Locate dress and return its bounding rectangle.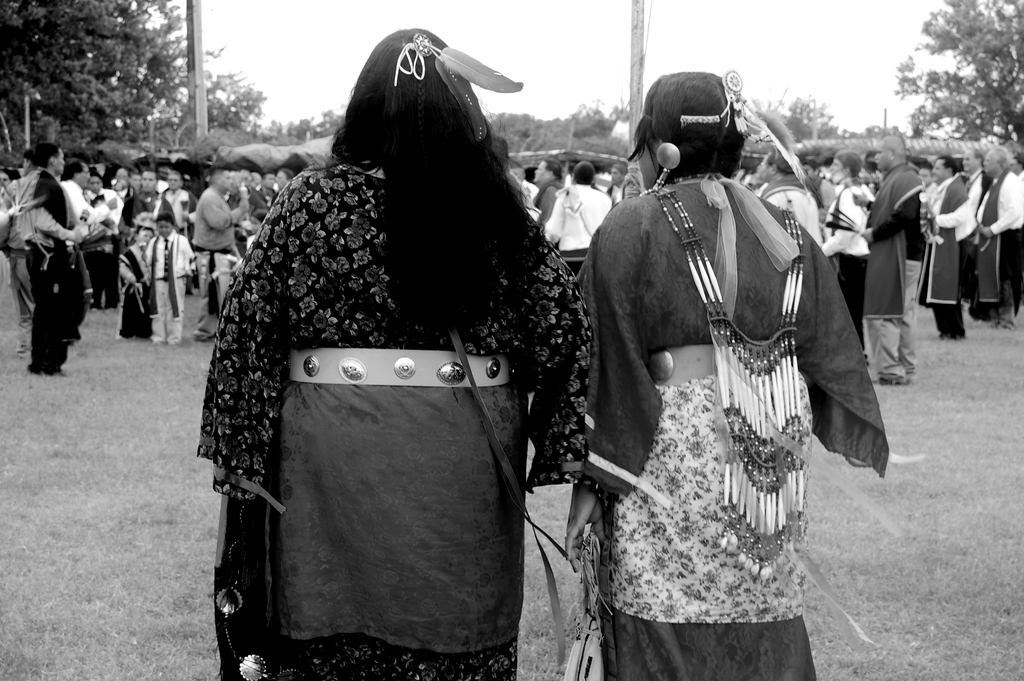
crop(119, 243, 156, 334).
